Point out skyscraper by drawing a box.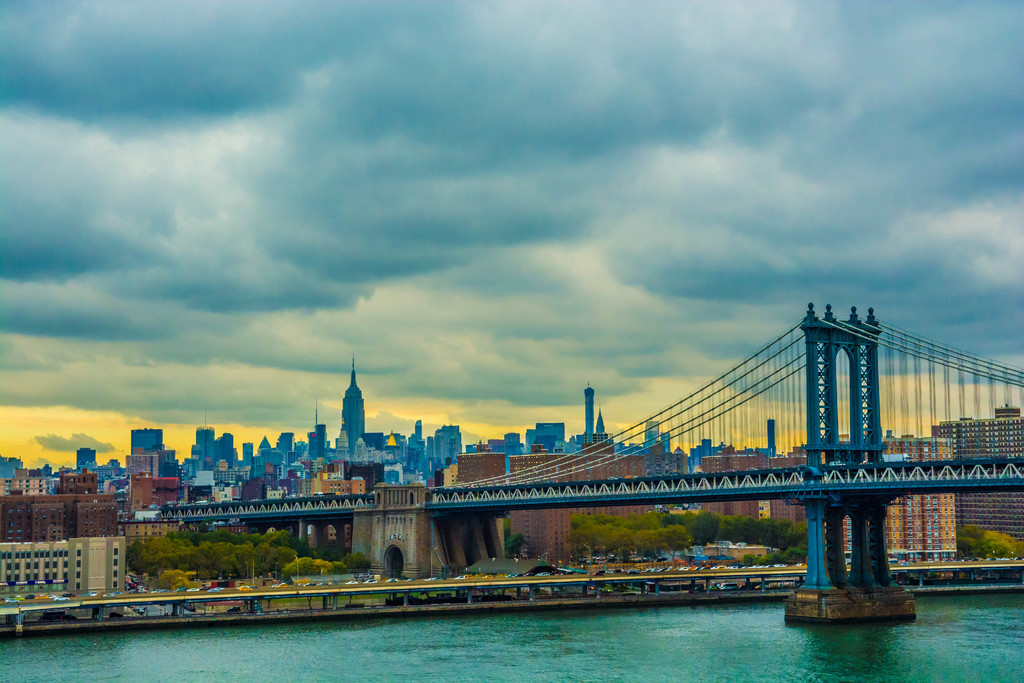
[x1=77, y1=445, x2=102, y2=473].
